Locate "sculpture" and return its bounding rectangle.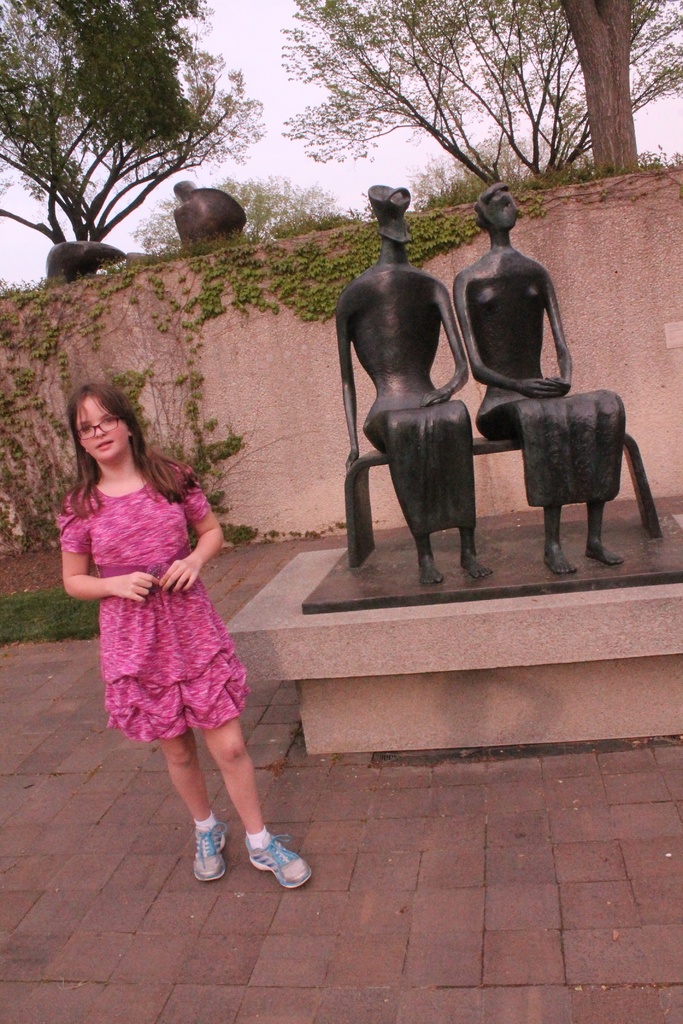
box=[329, 193, 507, 599].
